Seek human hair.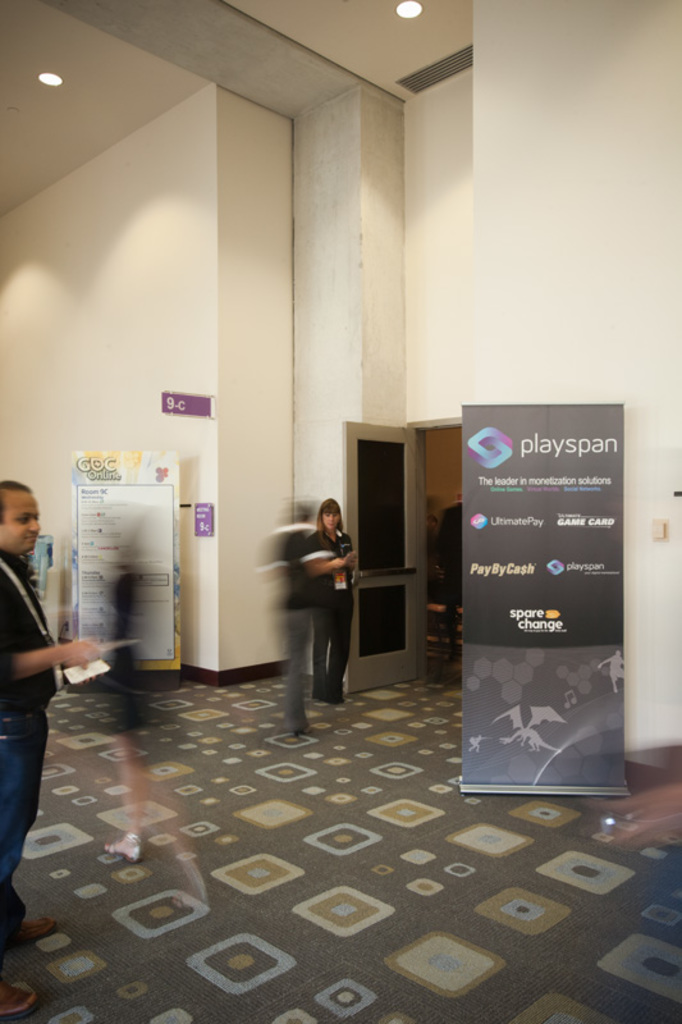
bbox(0, 480, 35, 526).
